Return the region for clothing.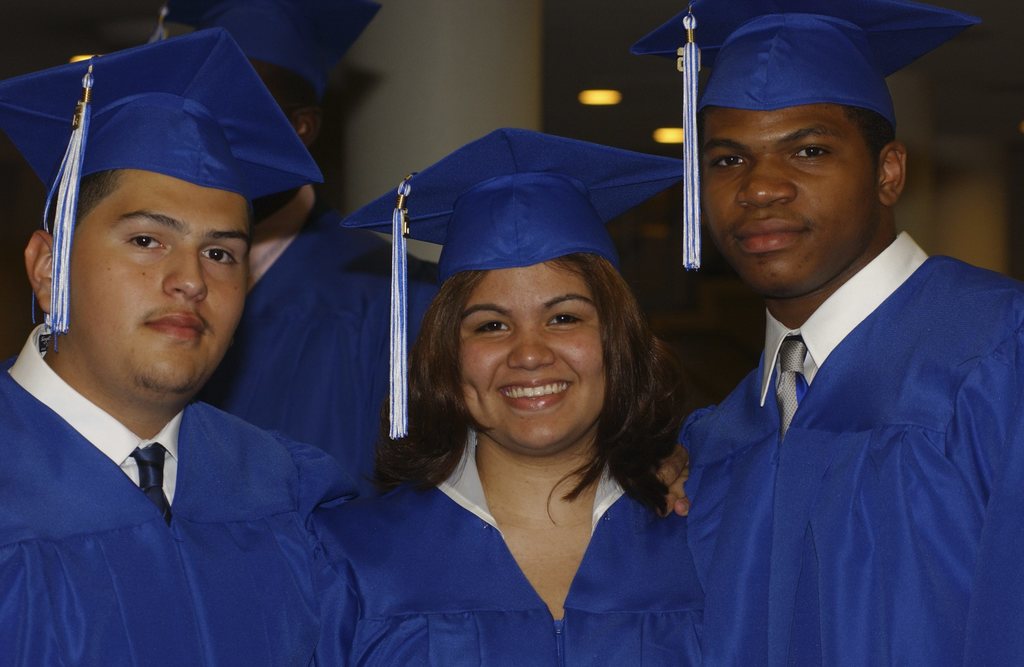
left=677, top=234, right=1023, bottom=666.
